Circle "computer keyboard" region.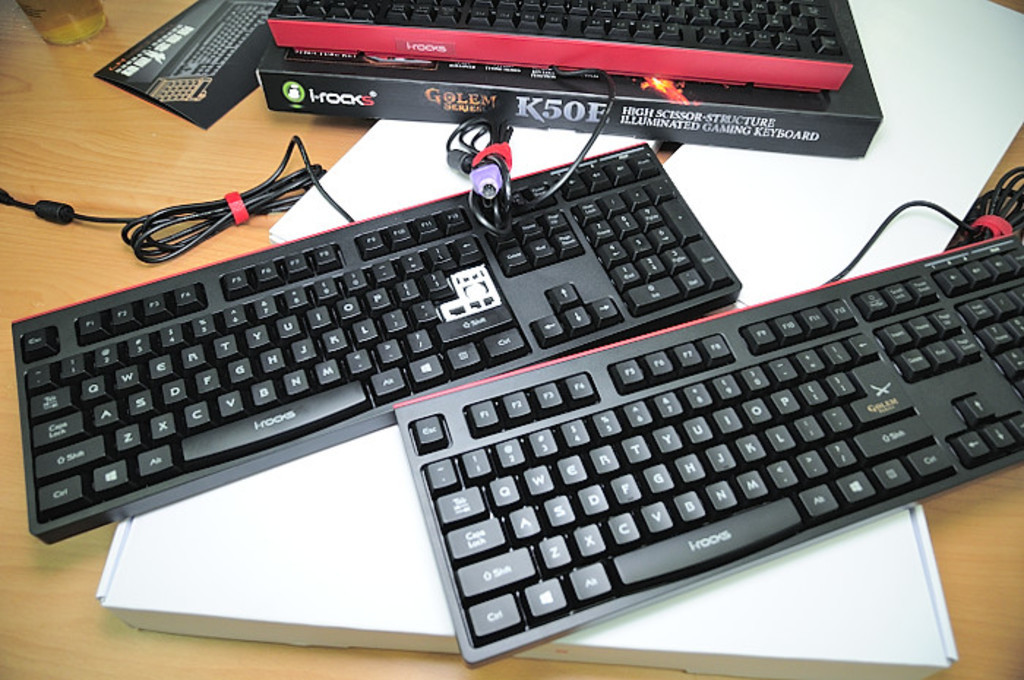
Region: box=[392, 233, 1023, 673].
